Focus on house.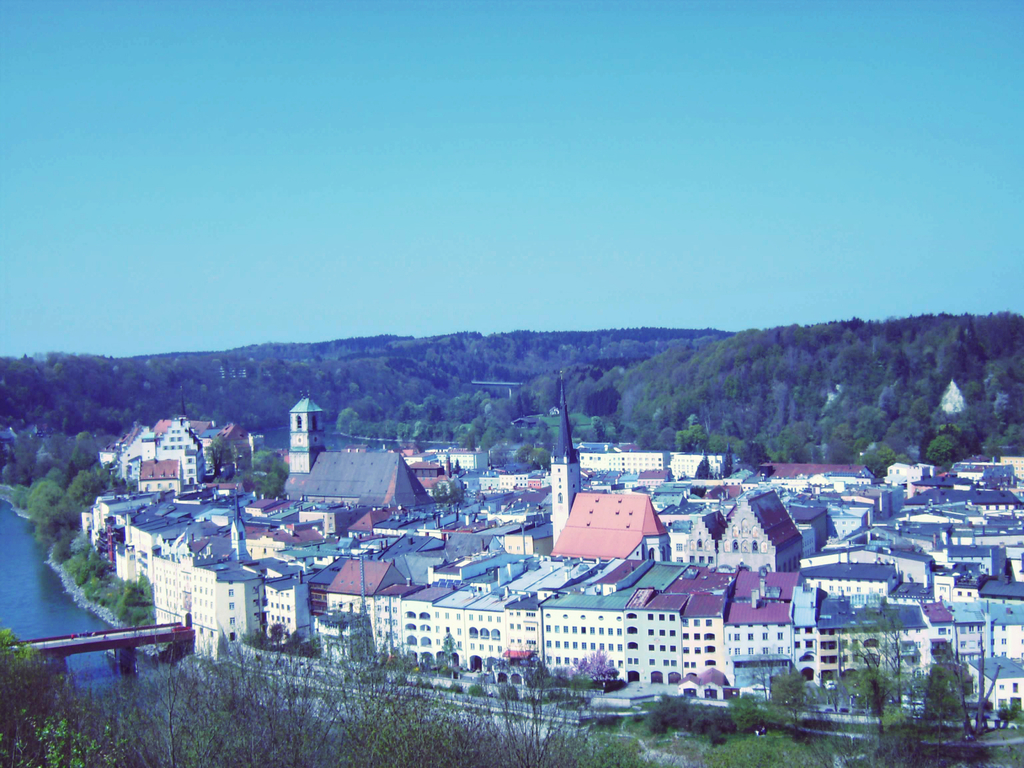
Focused at box=[392, 582, 452, 653].
